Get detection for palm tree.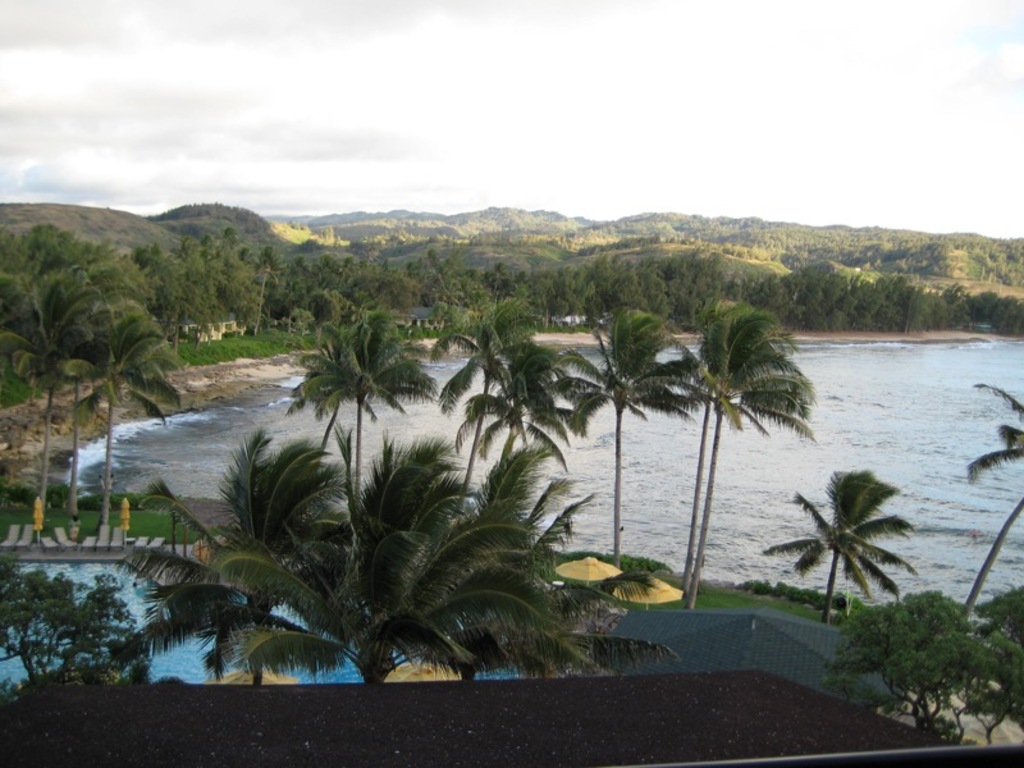
Detection: (left=77, top=307, right=175, bottom=529).
